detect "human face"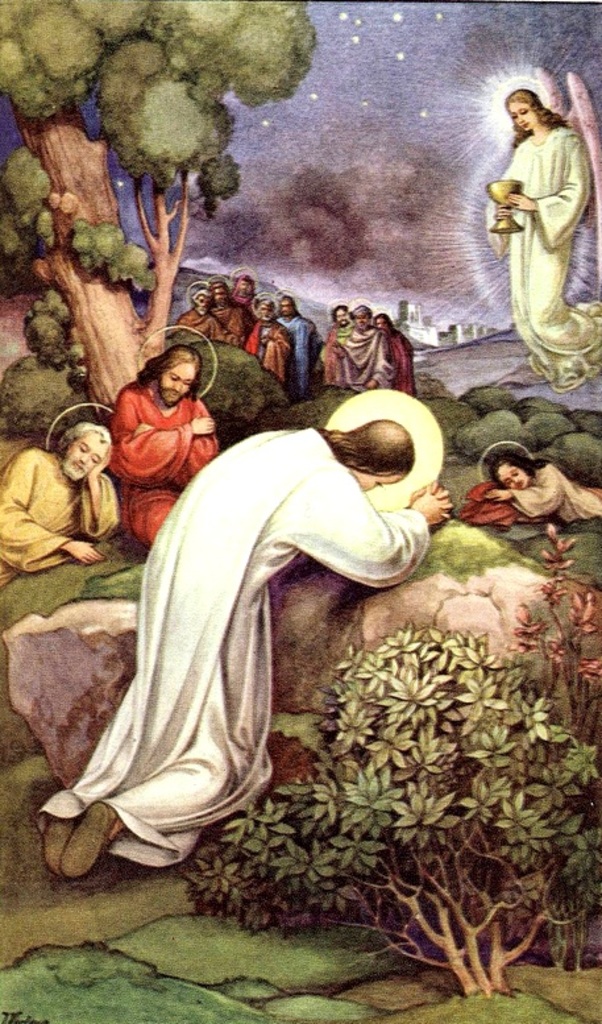
(x1=62, y1=426, x2=103, y2=477)
